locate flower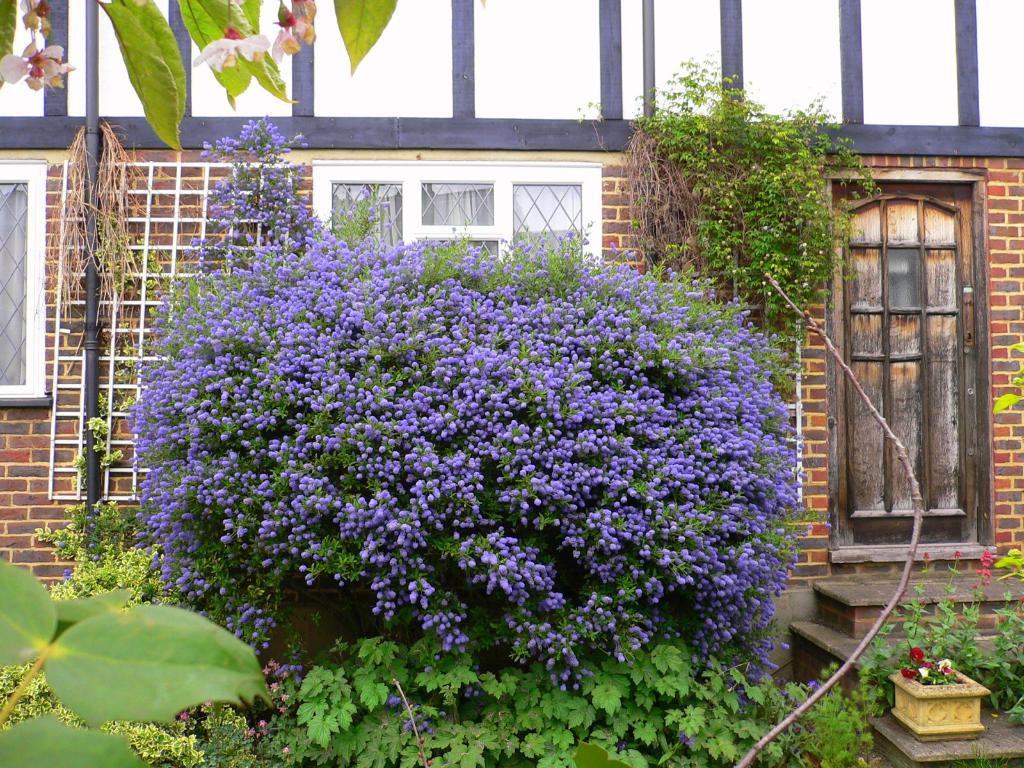
{"left": 909, "top": 644, "right": 926, "bottom": 660}
